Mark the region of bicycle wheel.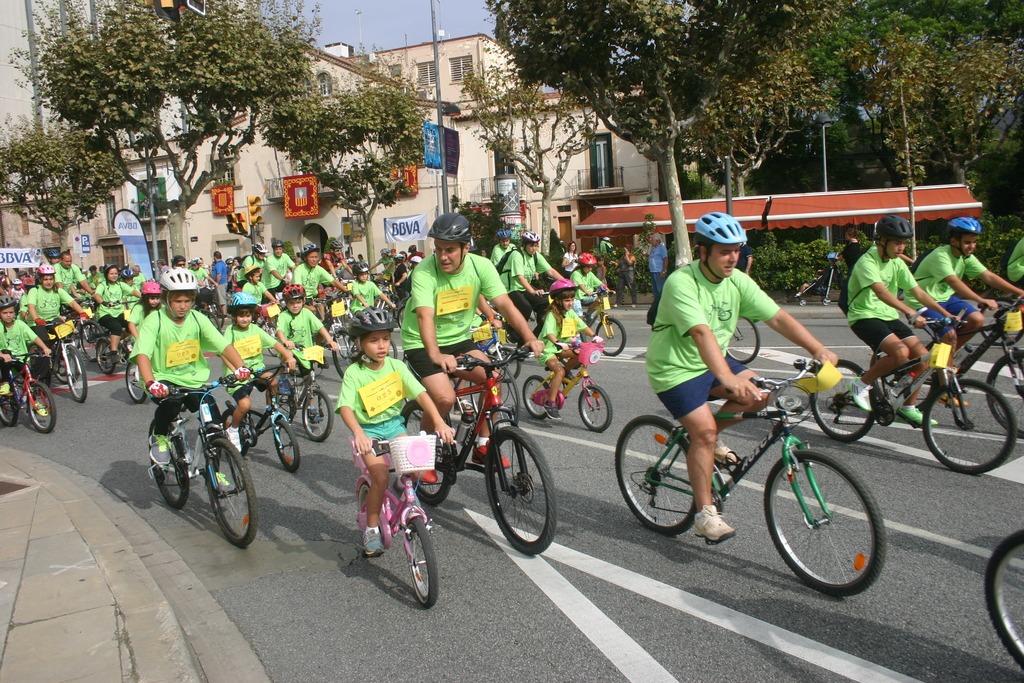
Region: x1=146, y1=416, x2=191, y2=511.
